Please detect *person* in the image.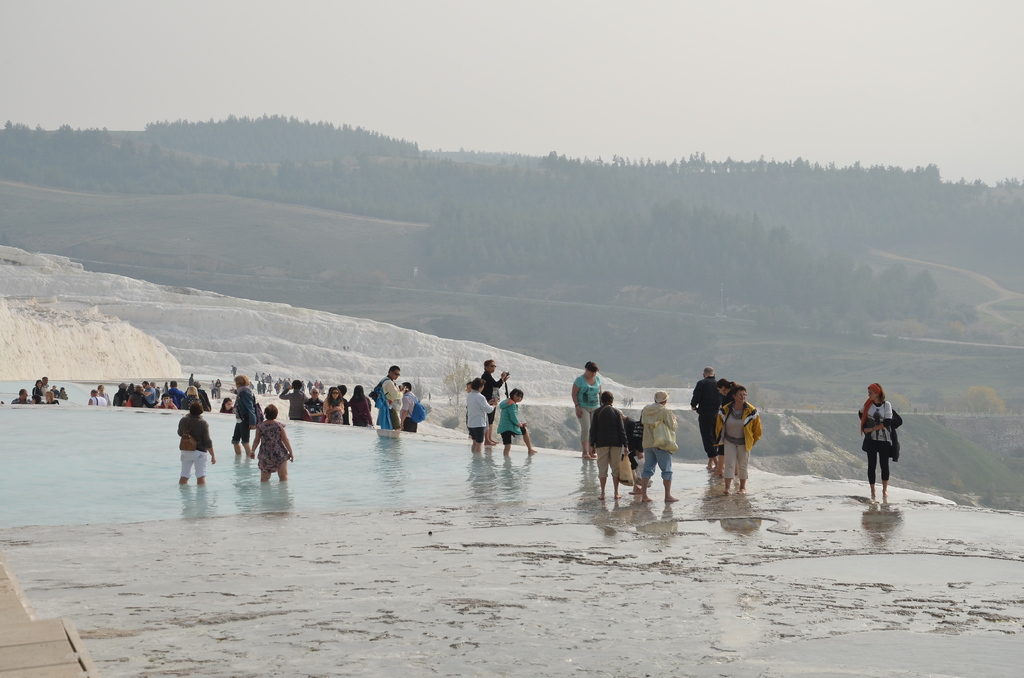
<box>638,390,689,501</box>.
